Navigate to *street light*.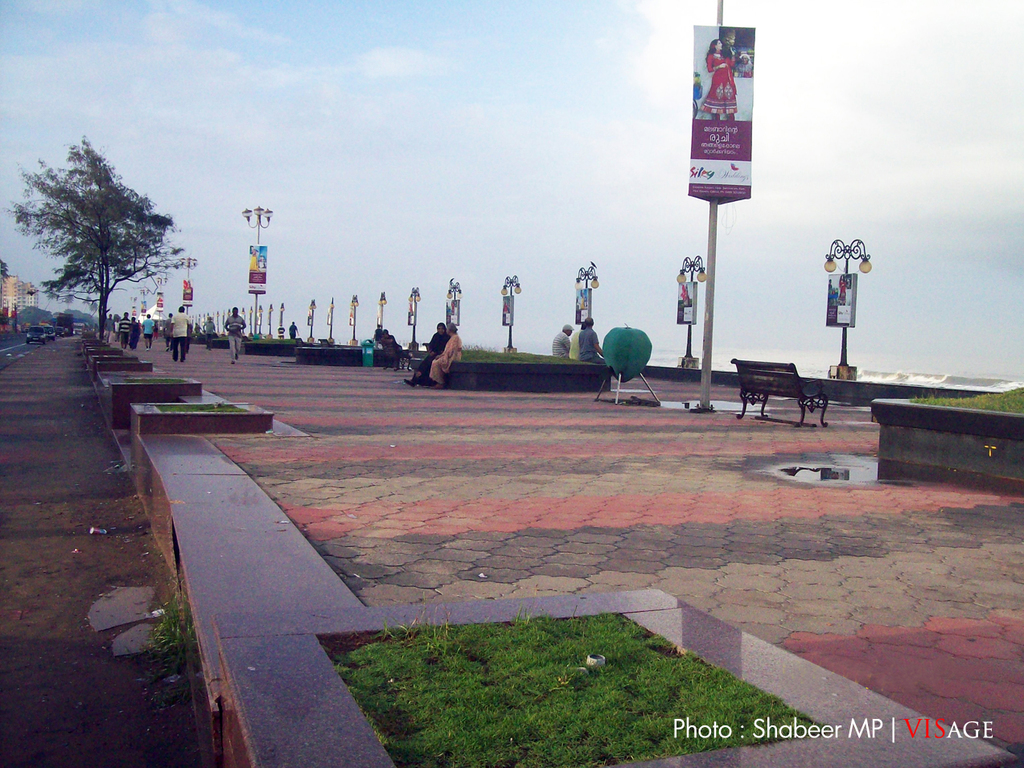
Navigation target: [x1=257, y1=304, x2=263, y2=334].
